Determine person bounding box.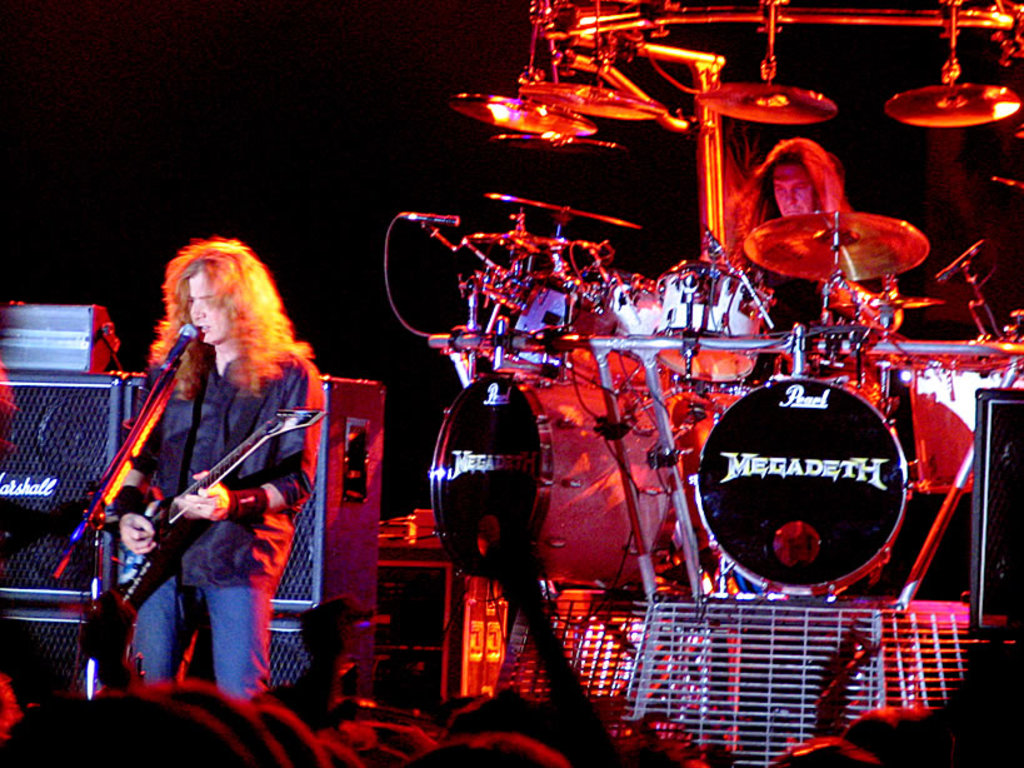
Determined: x1=719, y1=133, x2=839, y2=374.
